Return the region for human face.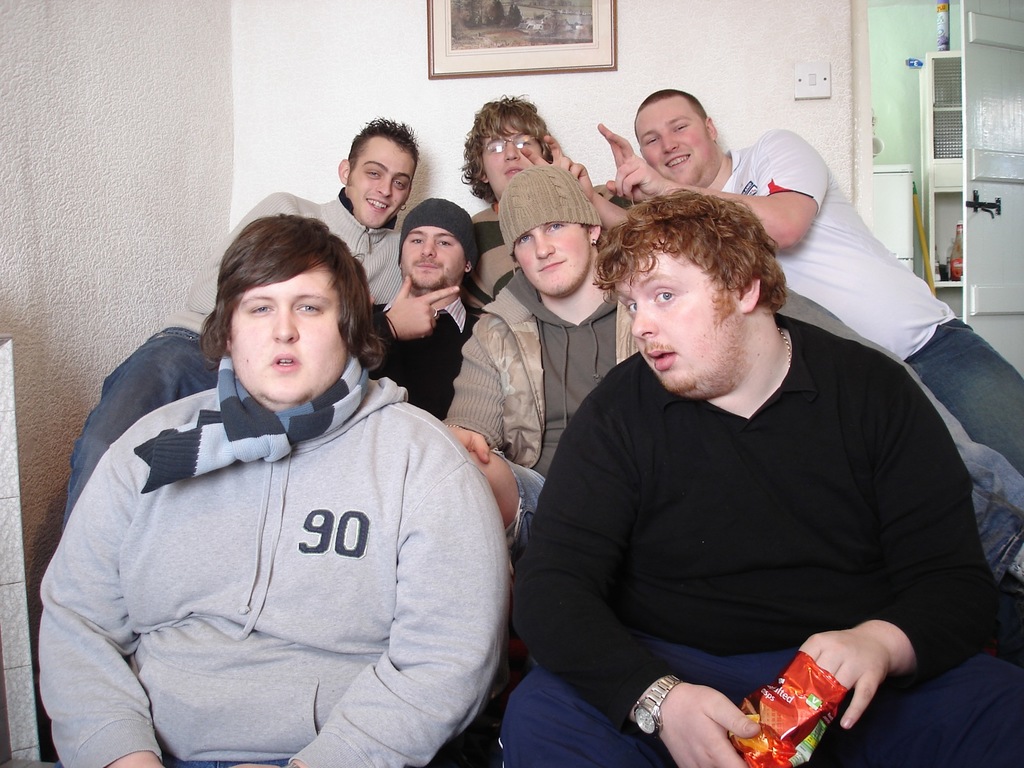
(633,99,707,182).
